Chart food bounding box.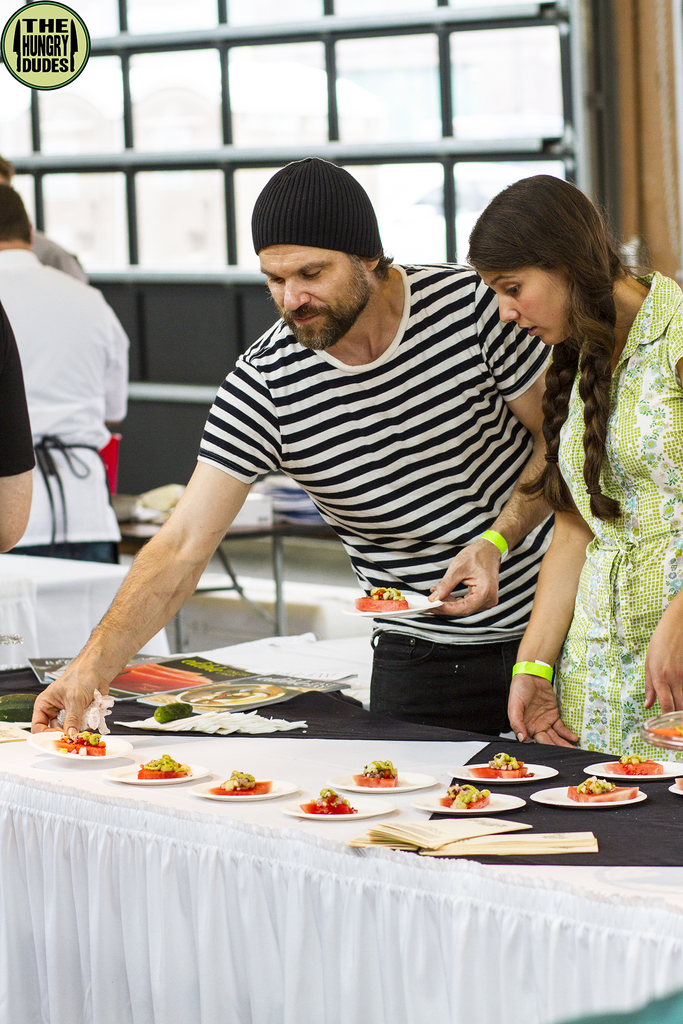
Charted: x1=469, y1=748, x2=536, y2=781.
